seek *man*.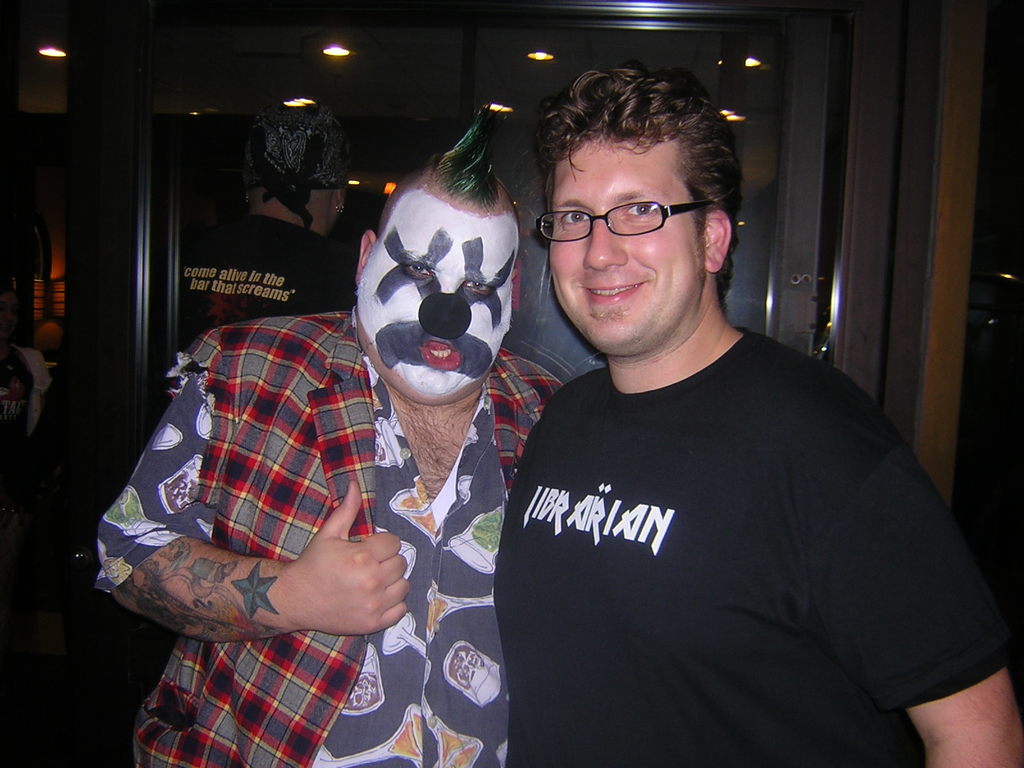
(x1=172, y1=101, x2=360, y2=364).
